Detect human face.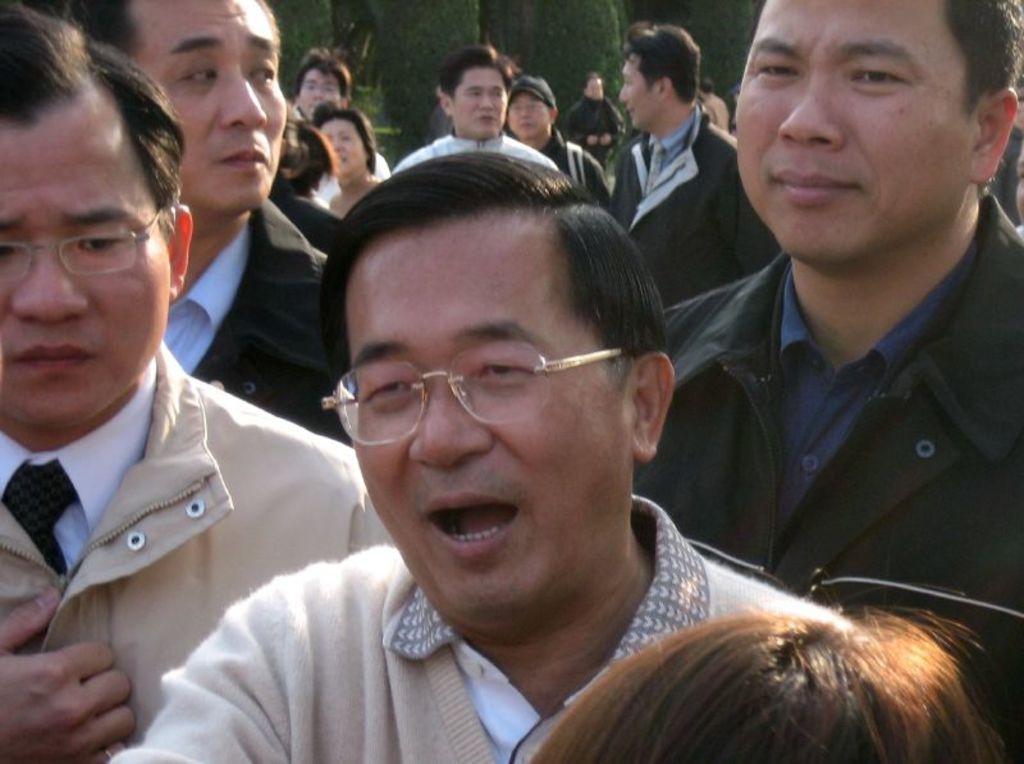
Detected at <bbox>128, 1, 288, 214</bbox>.
